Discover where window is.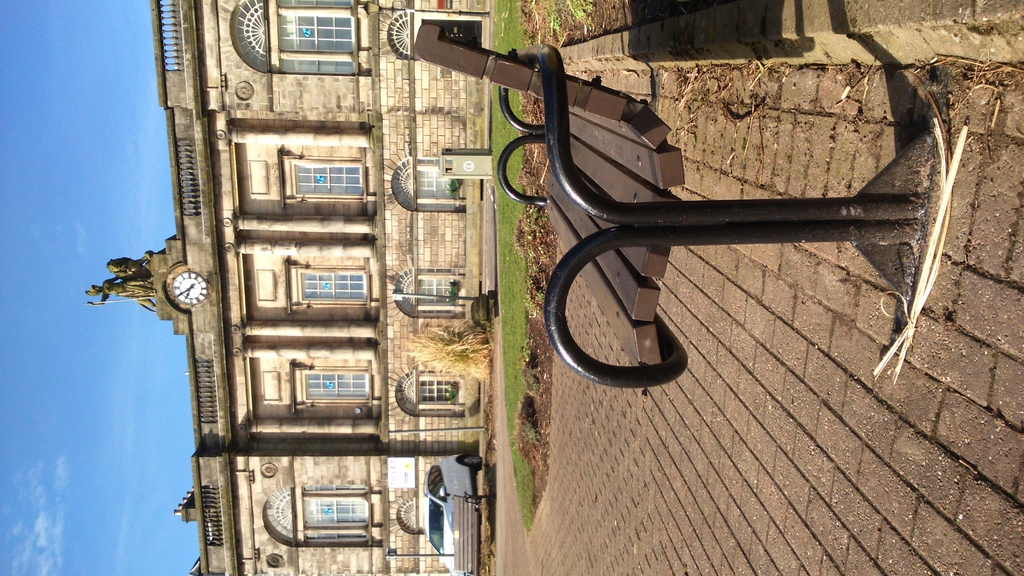
Discovered at 271/4/359/61.
